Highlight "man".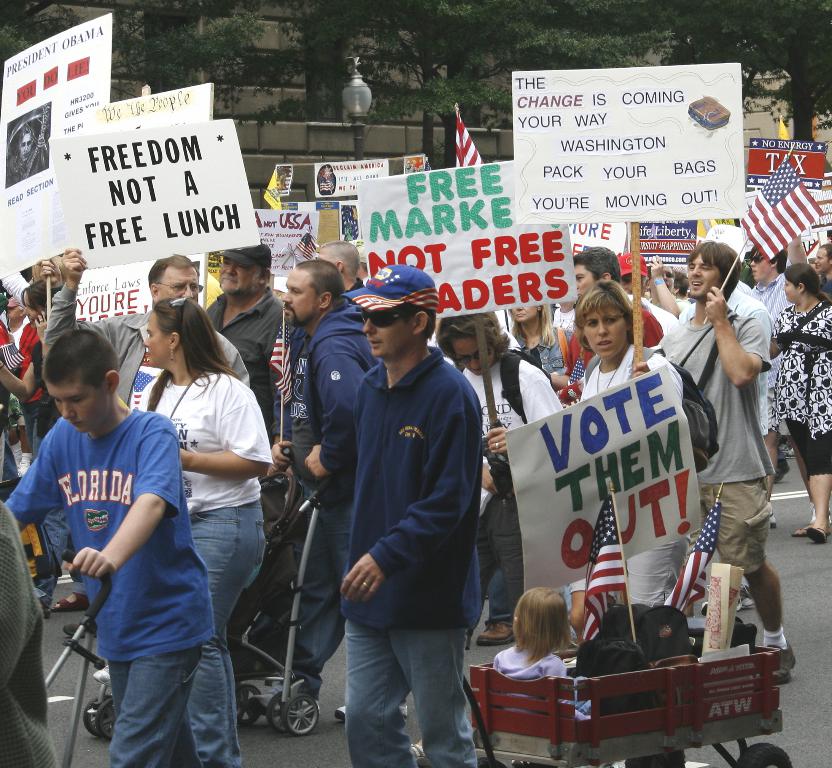
Highlighted region: [x1=562, y1=281, x2=678, y2=756].
